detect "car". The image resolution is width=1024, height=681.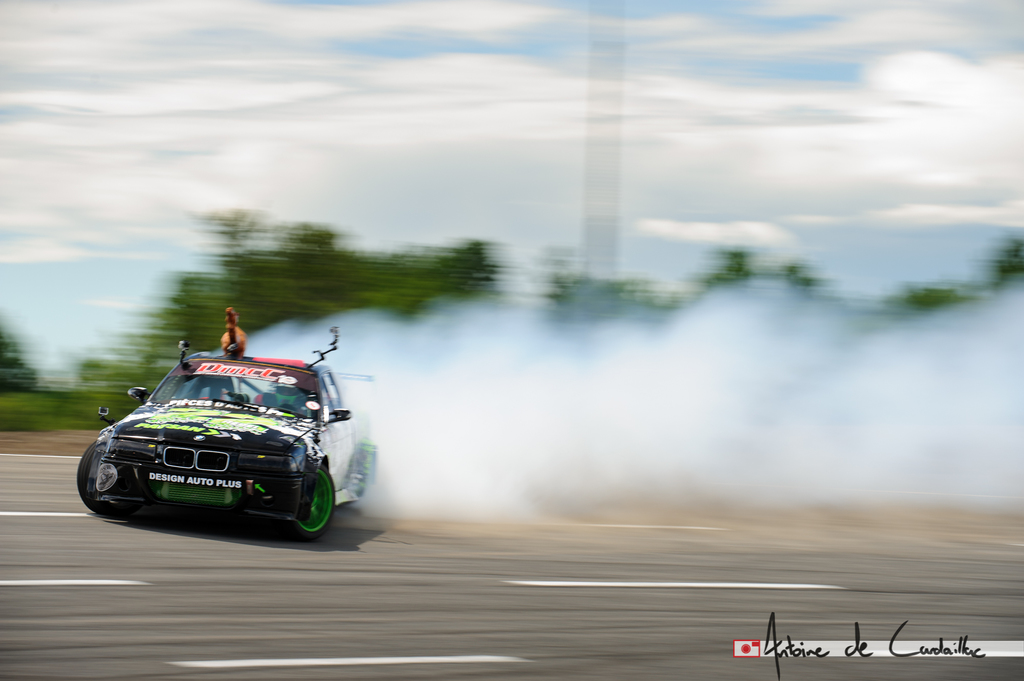
(left=75, top=307, right=381, bottom=541).
